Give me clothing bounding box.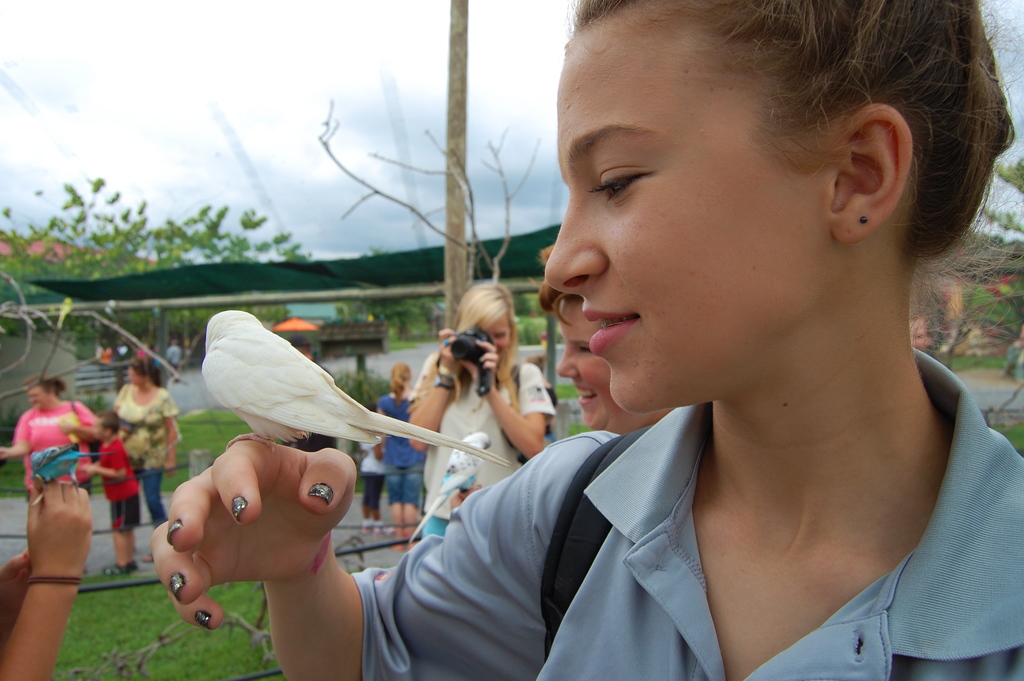
rect(354, 382, 964, 680).
